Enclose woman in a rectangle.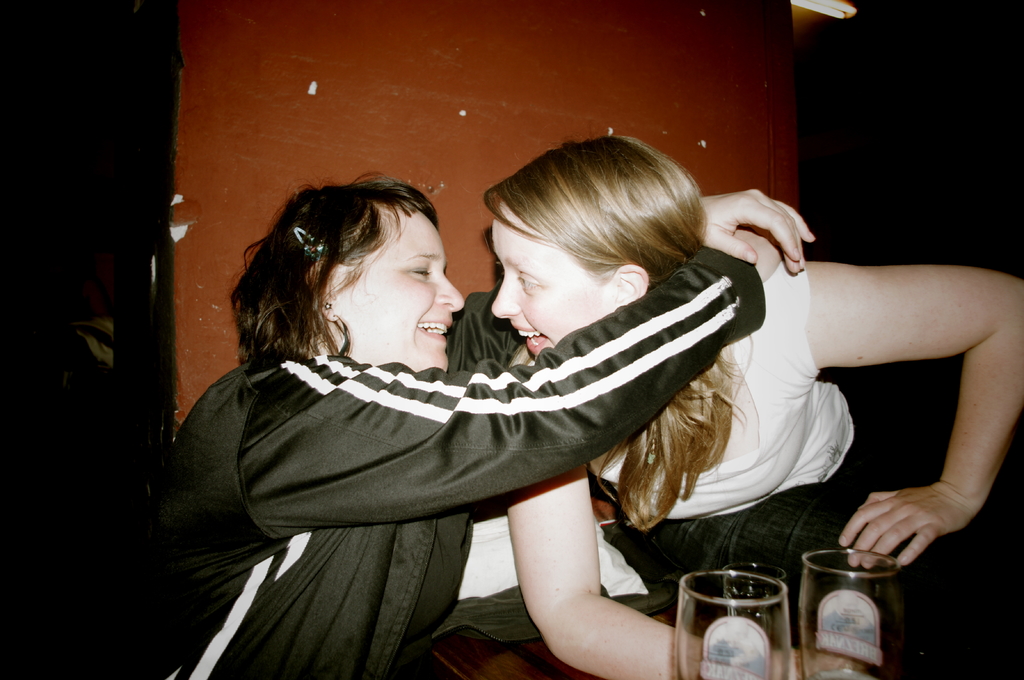
BBox(425, 124, 1023, 679).
